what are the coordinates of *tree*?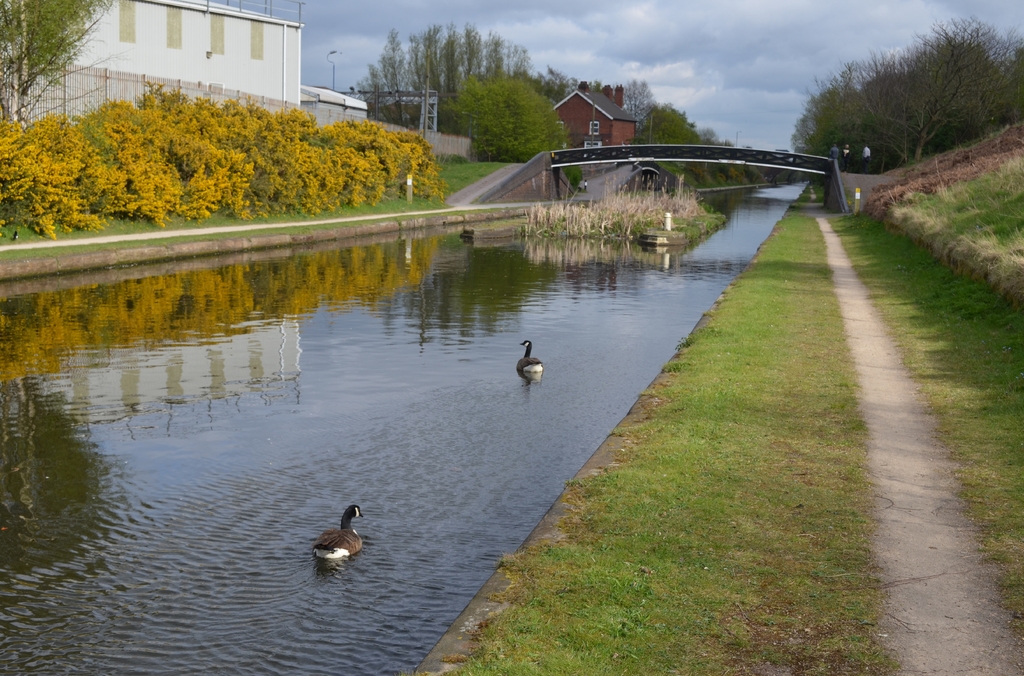
[637, 86, 729, 147].
